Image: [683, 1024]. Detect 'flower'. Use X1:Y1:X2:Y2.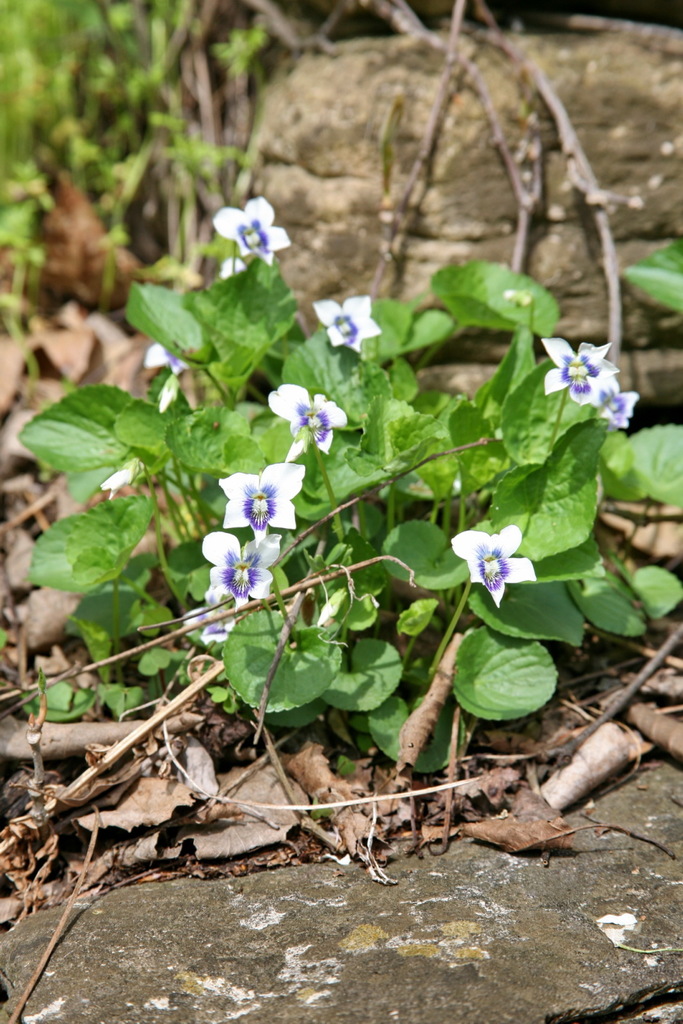
219:461:307:547.
